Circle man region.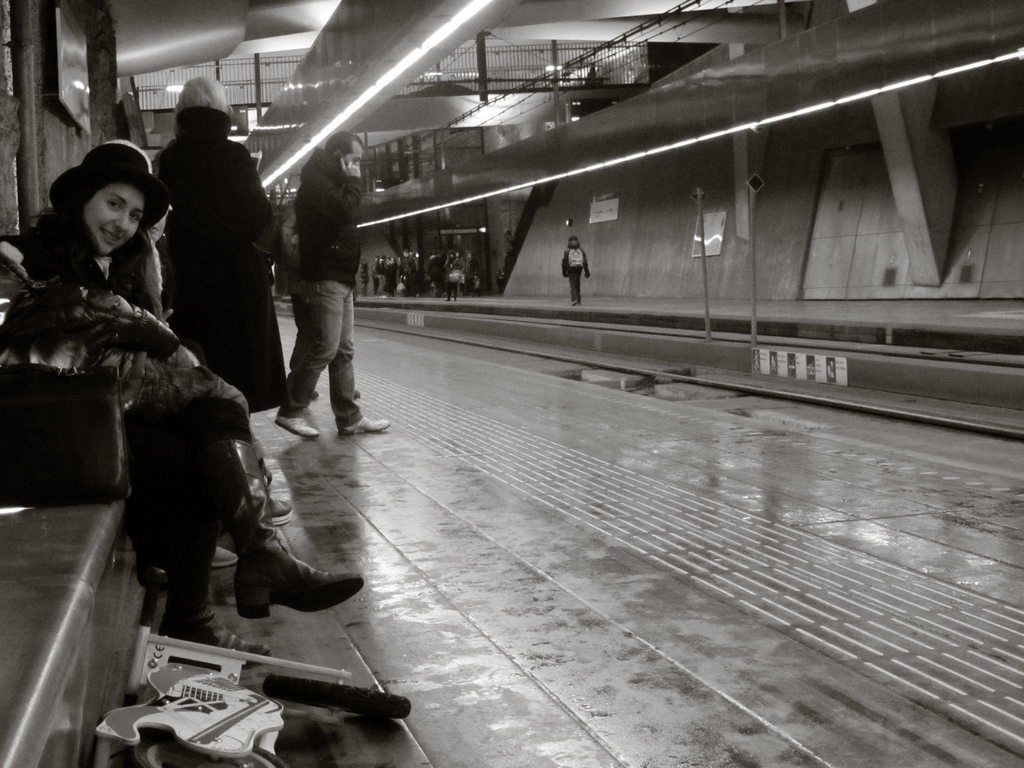
Region: bbox(257, 136, 364, 453).
